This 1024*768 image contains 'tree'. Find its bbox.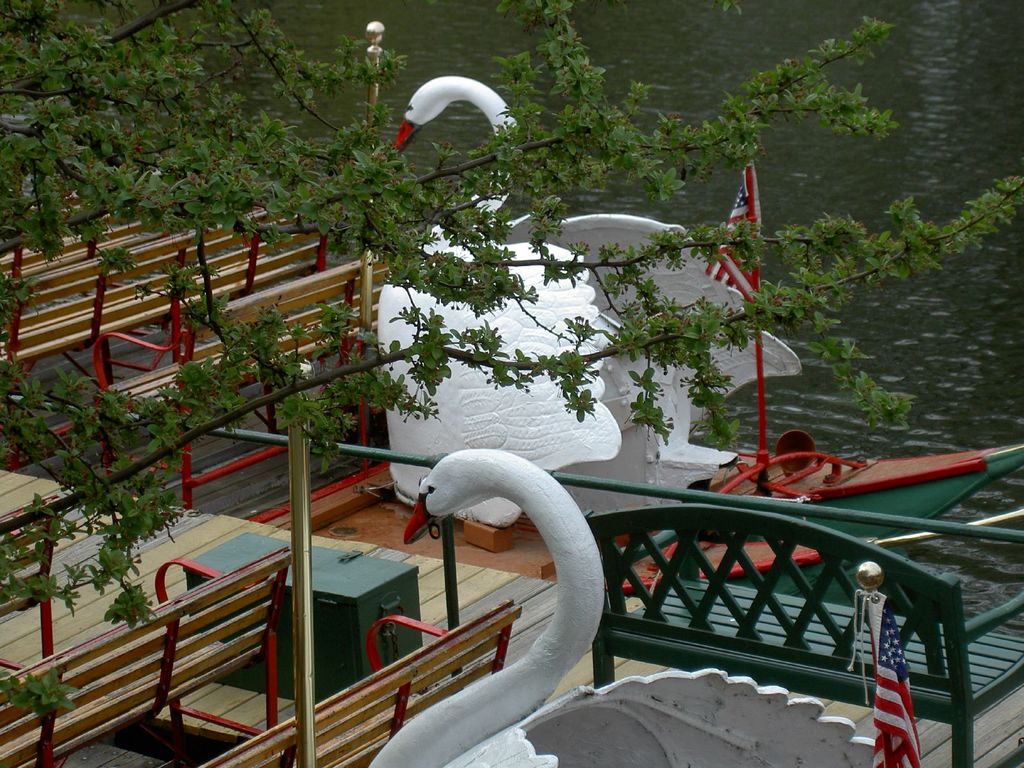
[0, 0, 1023, 716].
